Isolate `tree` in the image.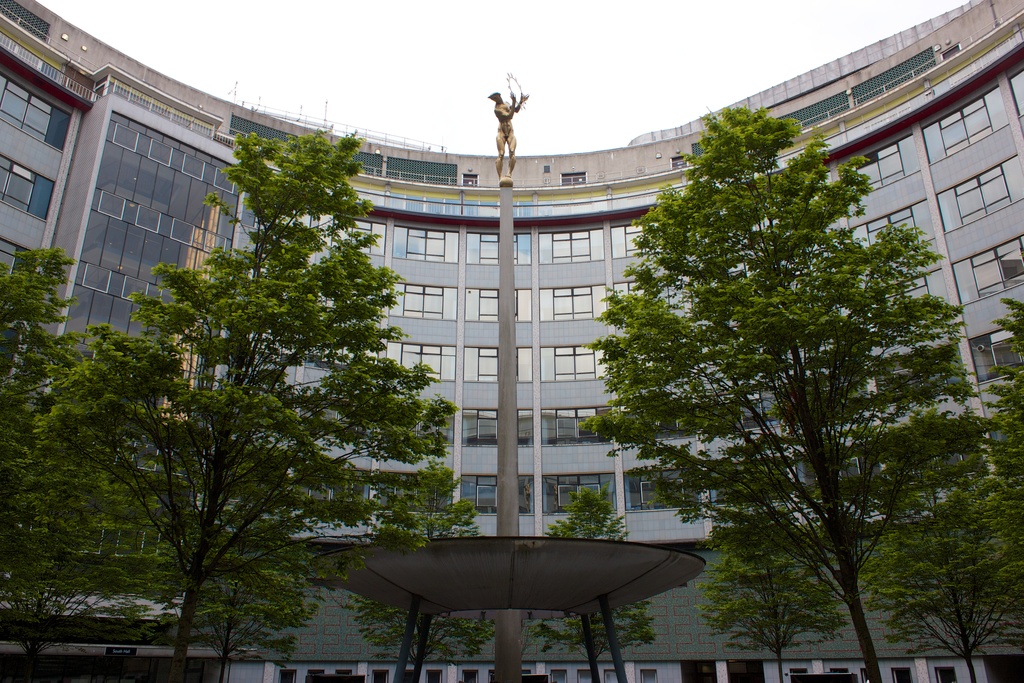
Isolated region: [x1=0, y1=247, x2=216, y2=682].
